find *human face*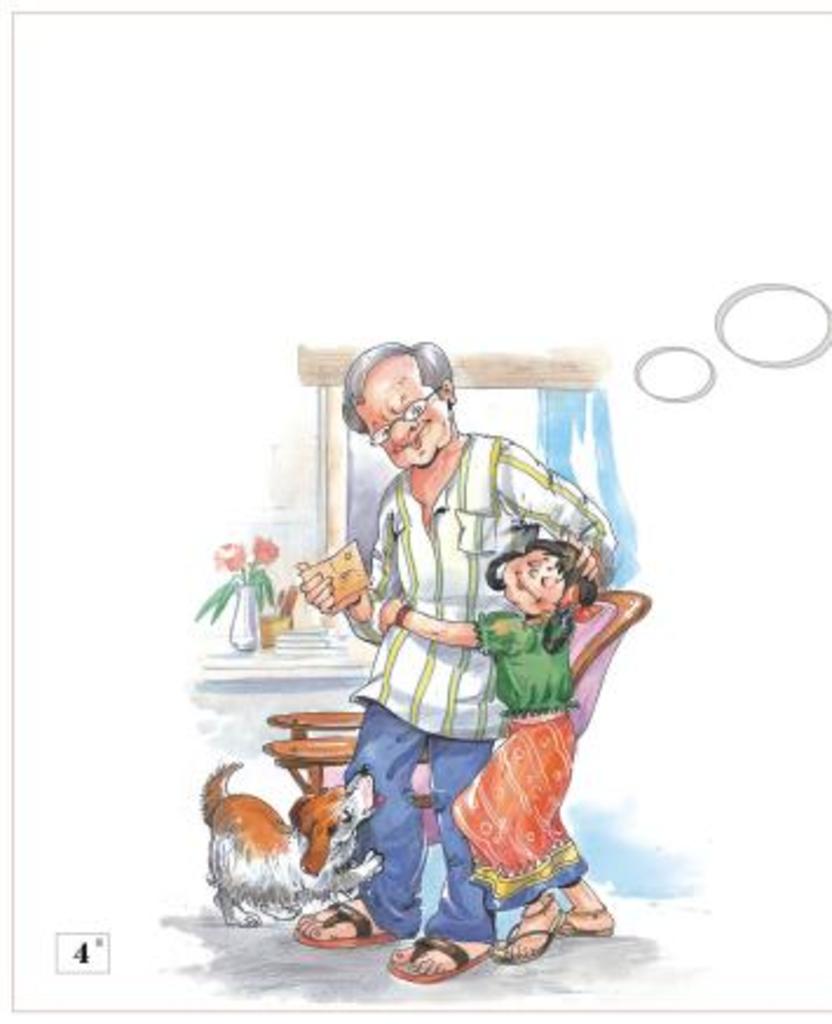
l=497, t=544, r=562, b=616
